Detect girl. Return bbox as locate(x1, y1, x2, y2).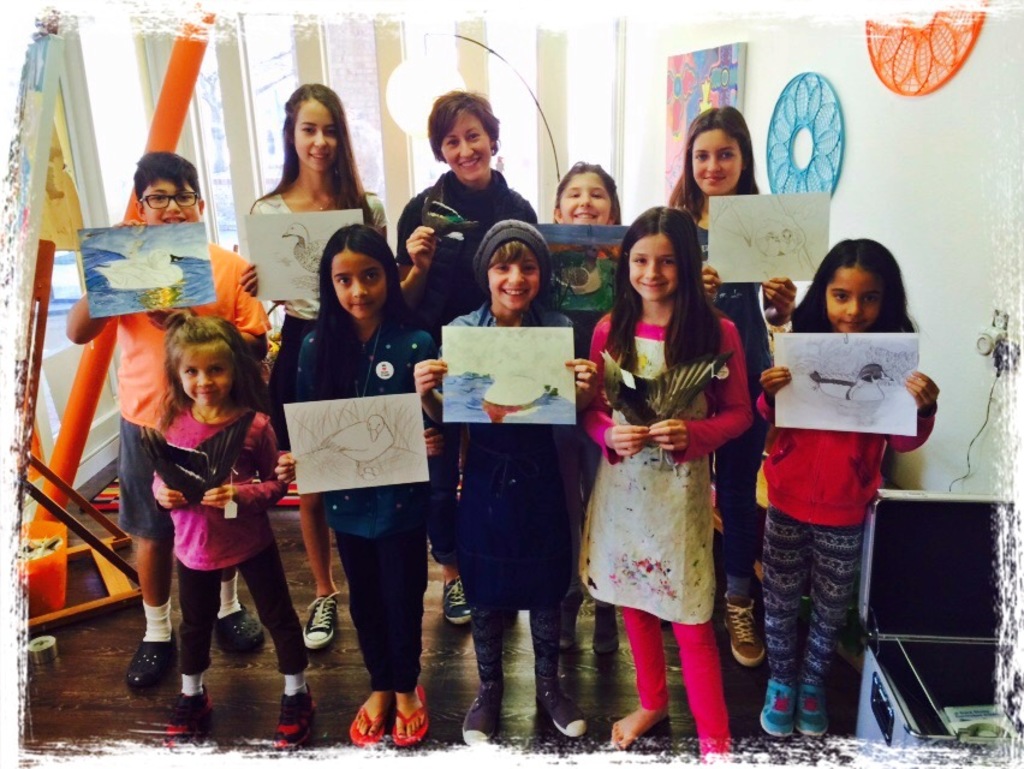
locate(243, 87, 382, 644).
